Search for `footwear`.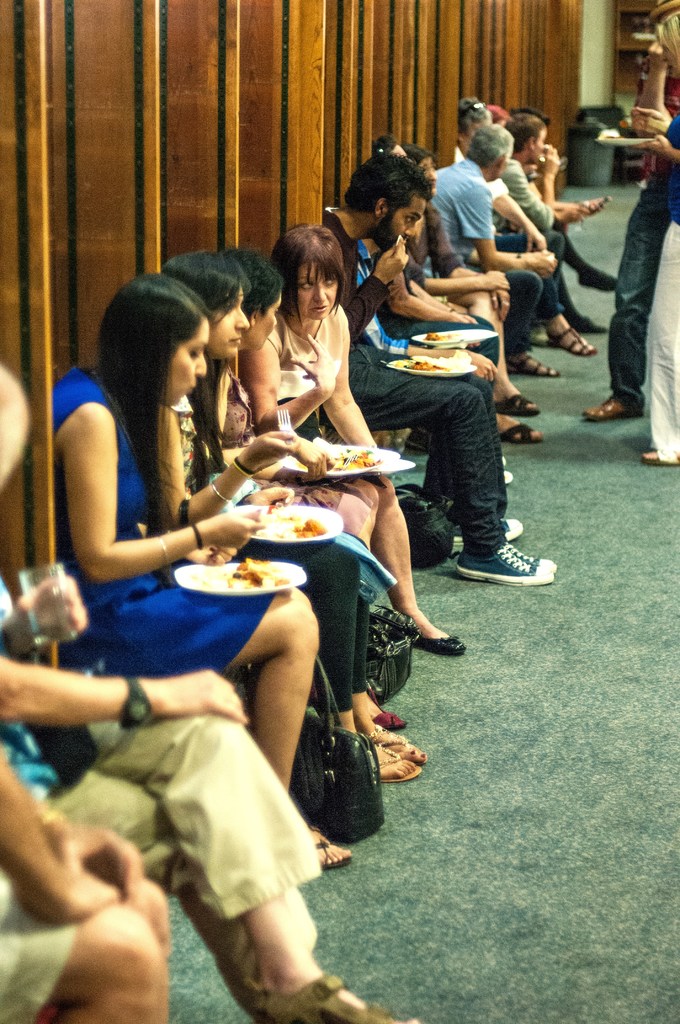
Found at <region>466, 515, 559, 593</region>.
